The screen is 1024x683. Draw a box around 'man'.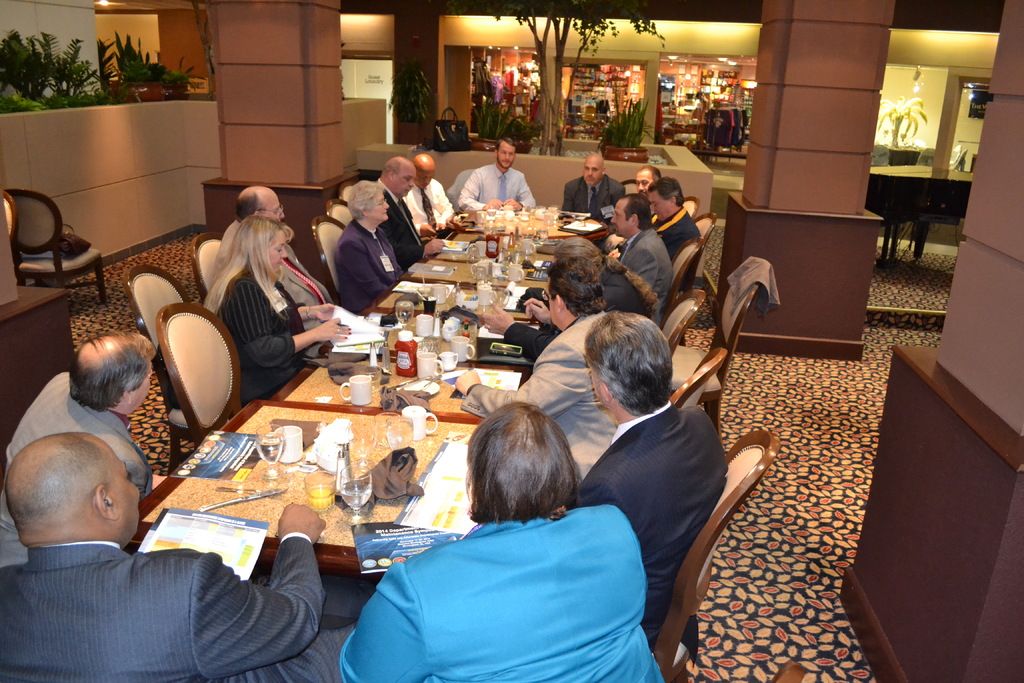
<box>648,174,701,260</box>.
